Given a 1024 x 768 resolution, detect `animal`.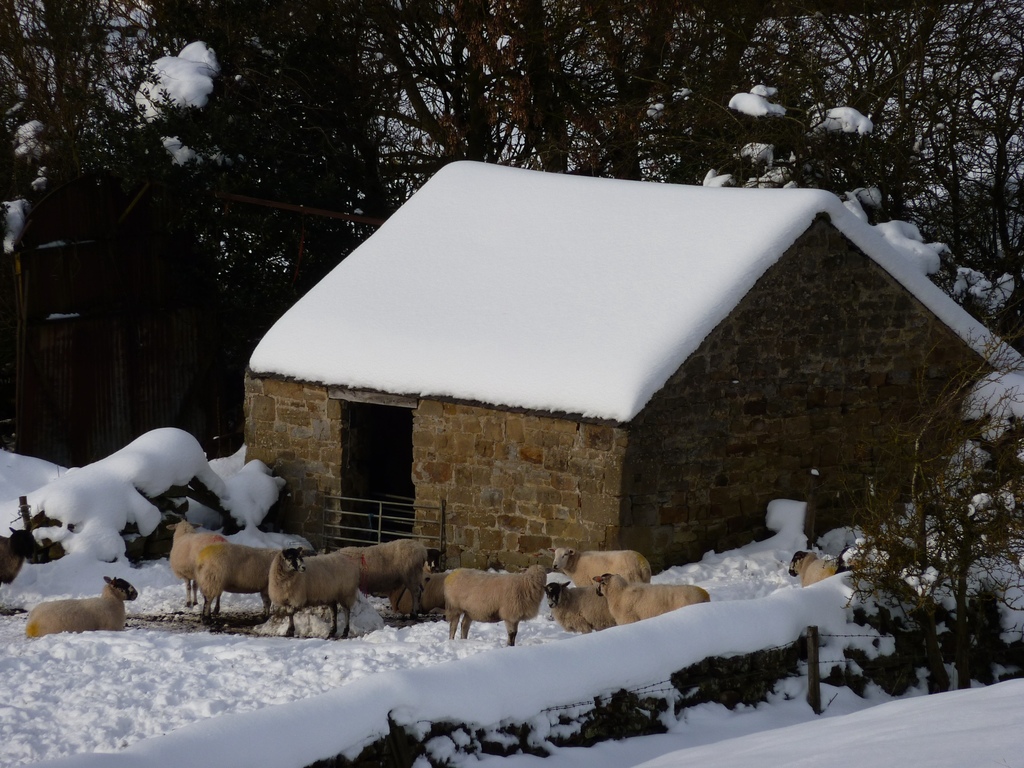
region(781, 545, 843, 588).
